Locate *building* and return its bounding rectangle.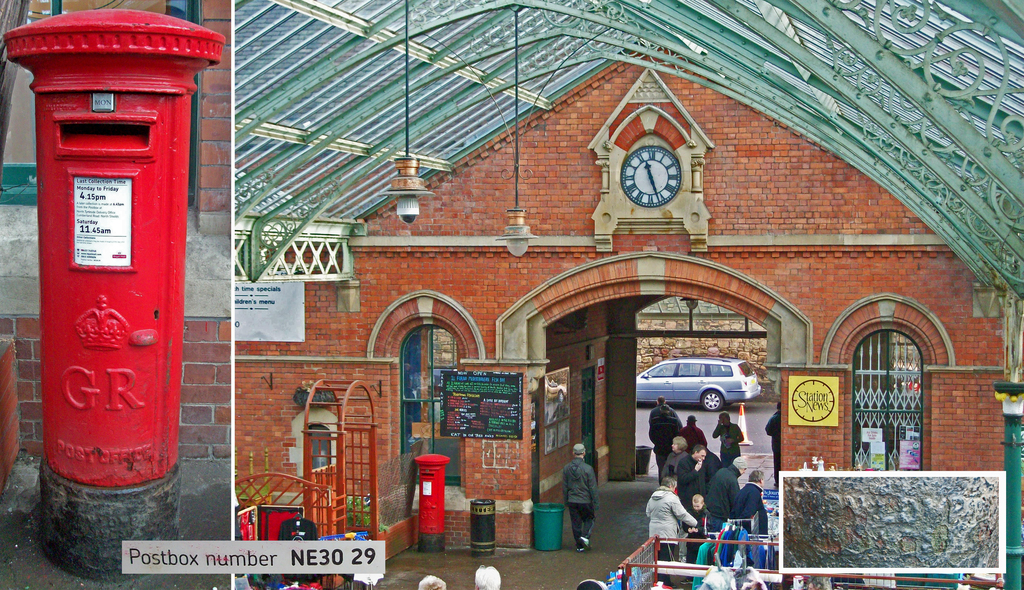
(0, 0, 229, 456).
